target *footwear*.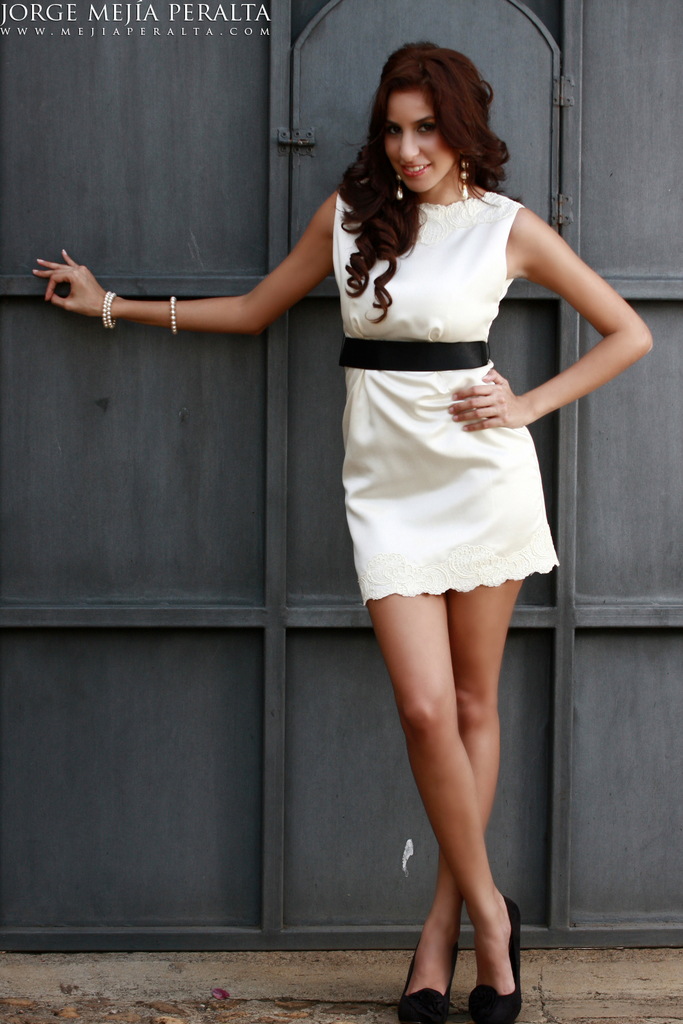
Target region: (402, 928, 456, 1023).
